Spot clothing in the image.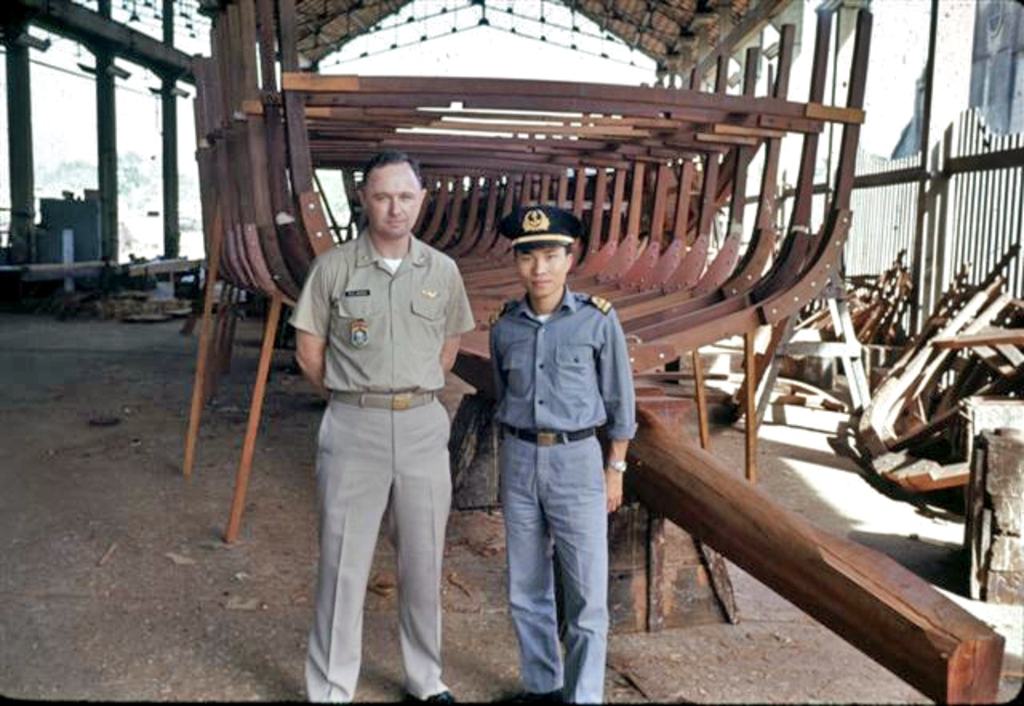
clothing found at 486,285,637,704.
